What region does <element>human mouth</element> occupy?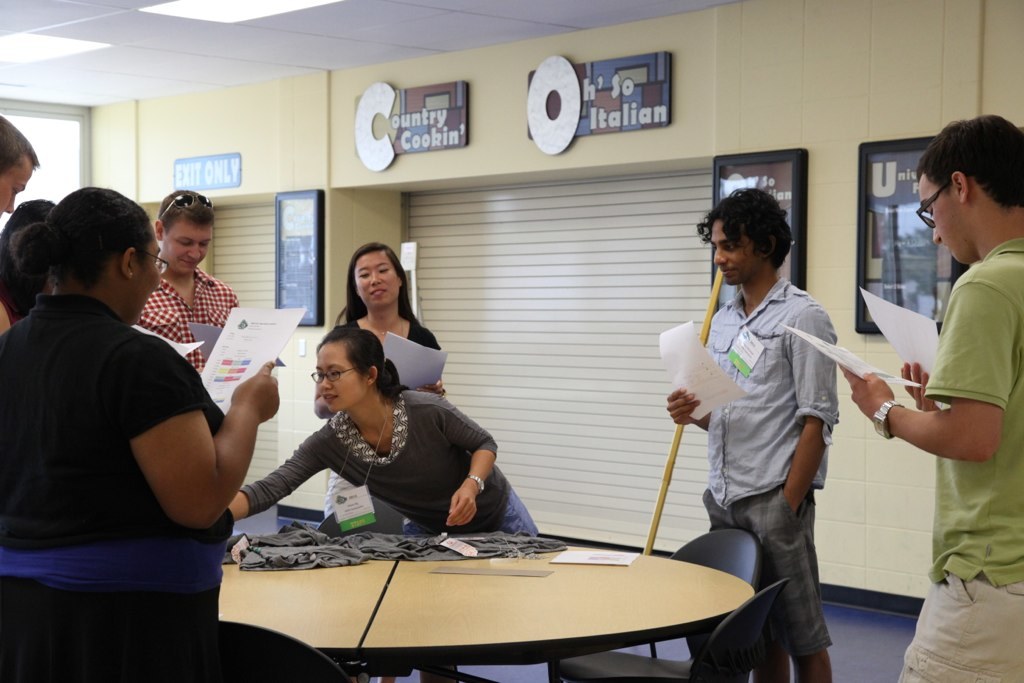
{"left": 726, "top": 272, "right": 735, "bottom": 276}.
